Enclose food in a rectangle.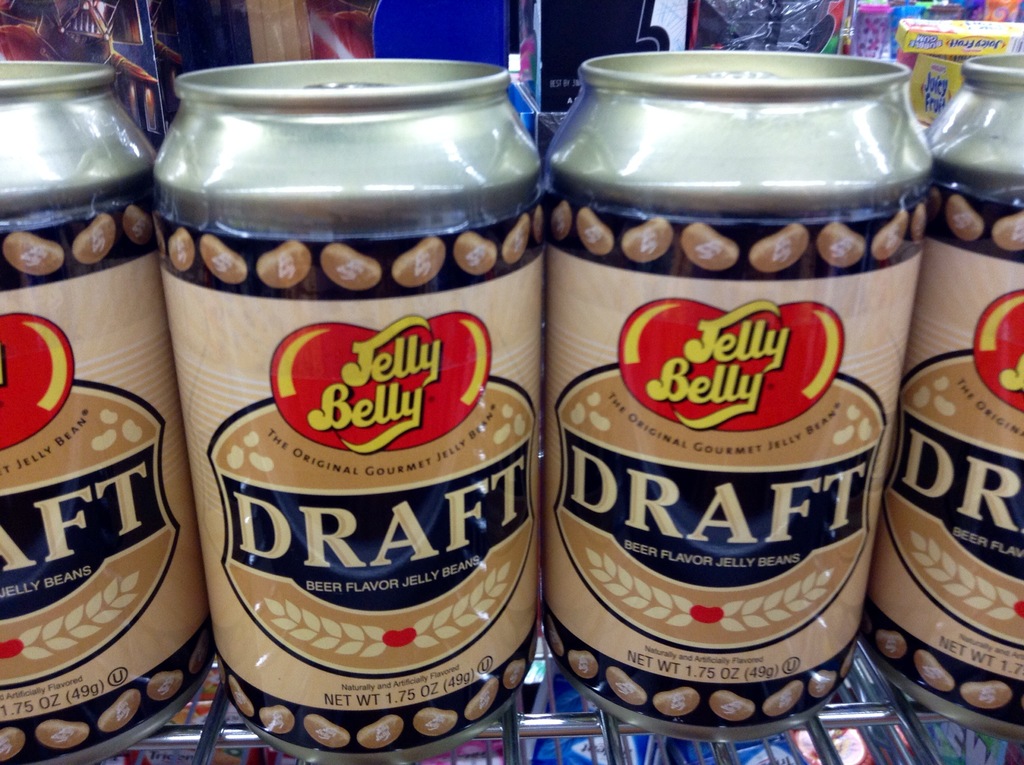
l=709, t=689, r=754, b=722.
